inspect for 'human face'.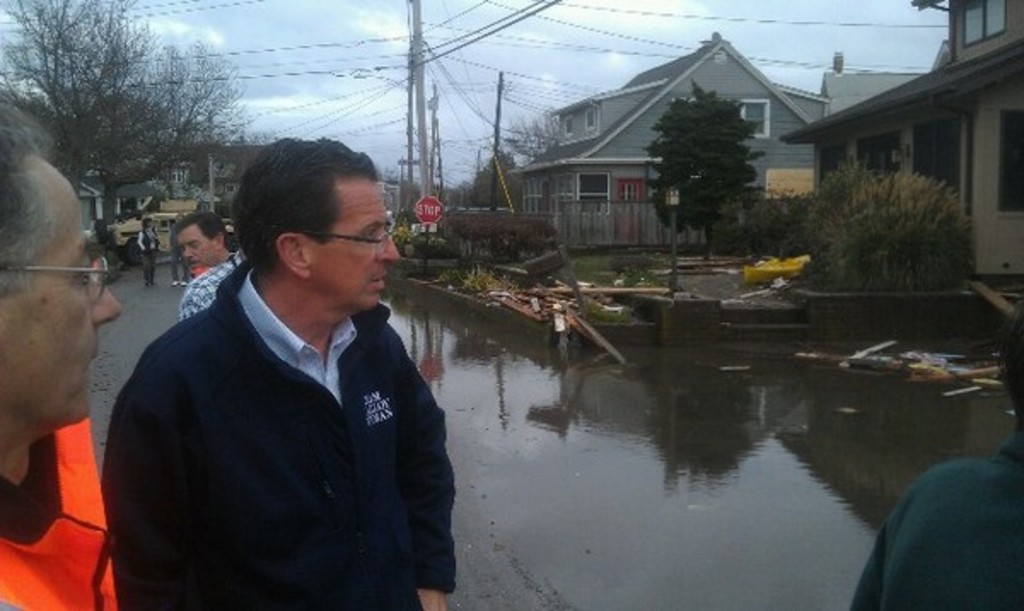
Inspection: x1=311, y1=186, x2=399, y2=312.
